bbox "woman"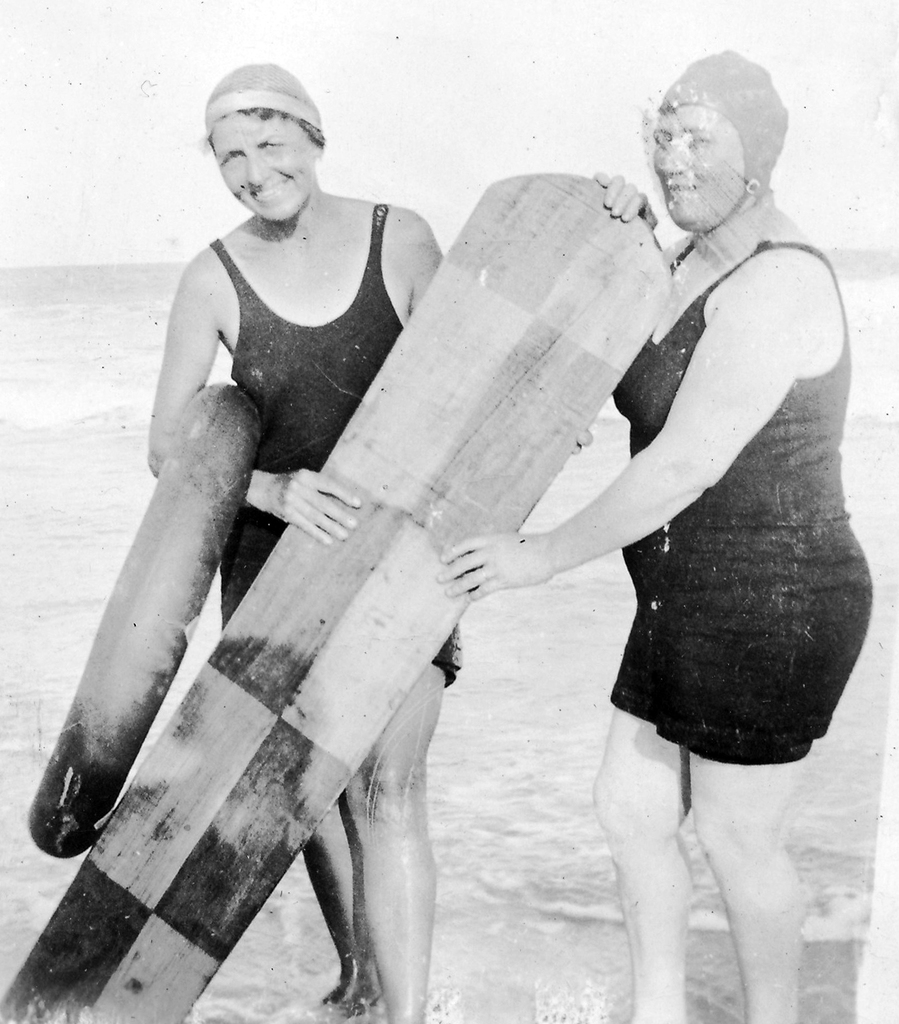
pyautogui.locateOnScreen(523, 48, 874, 930)
